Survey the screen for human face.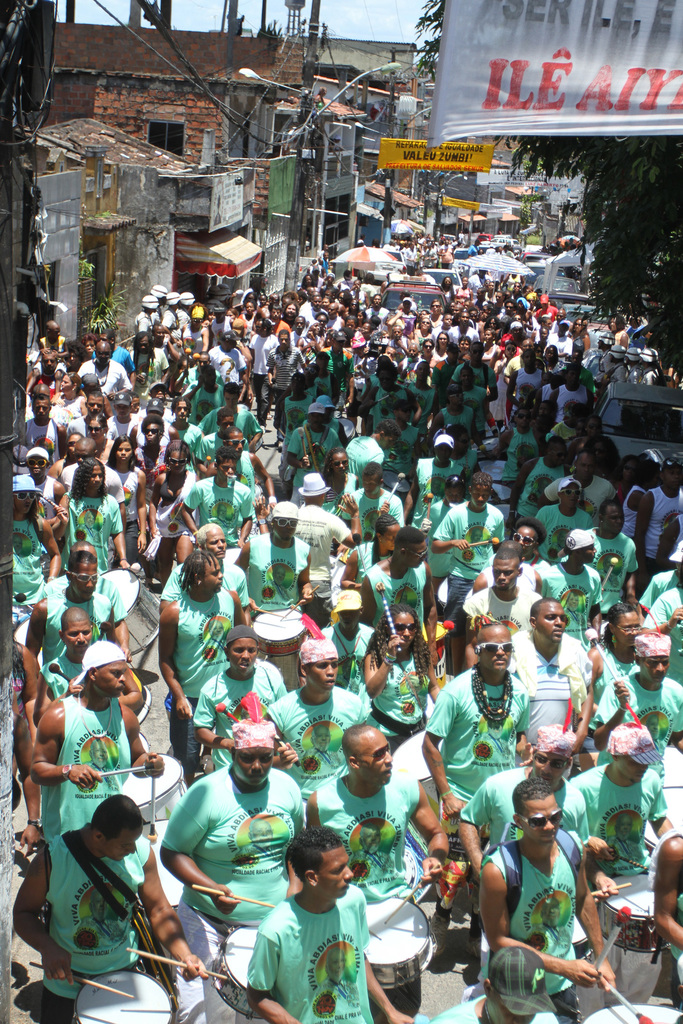
Survey found: [220, 417, 233, 434].
